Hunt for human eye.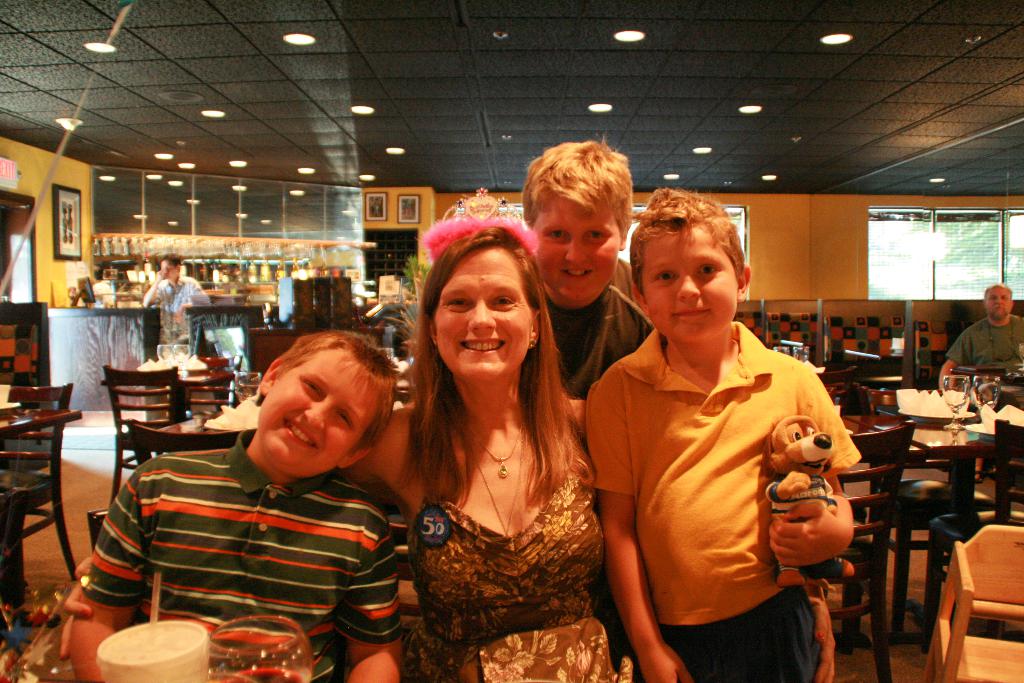
Hunted down at Rect(692, 259, 719, 282).
